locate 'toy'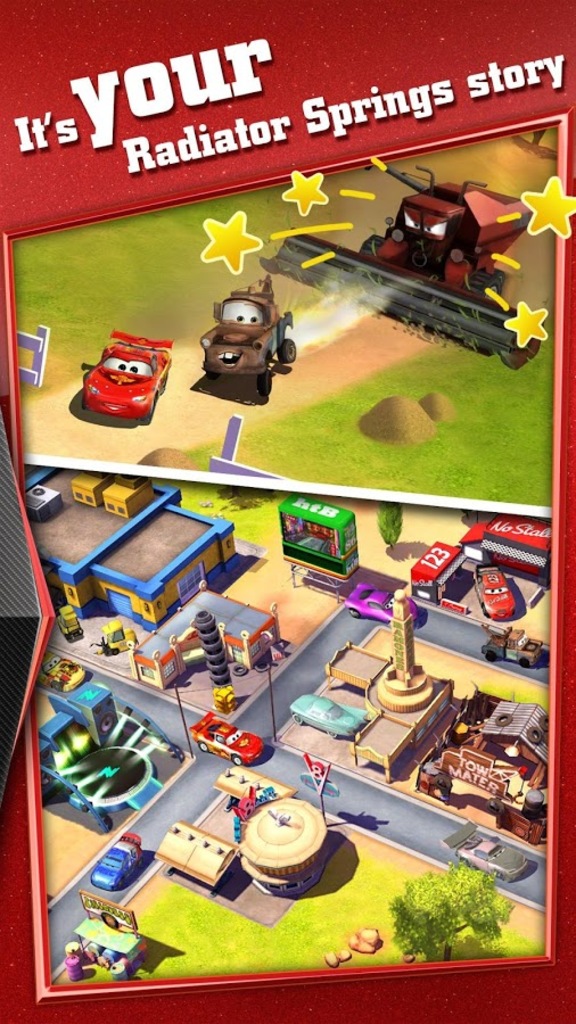
x1=438, y1=824, x2=527, y2=889
